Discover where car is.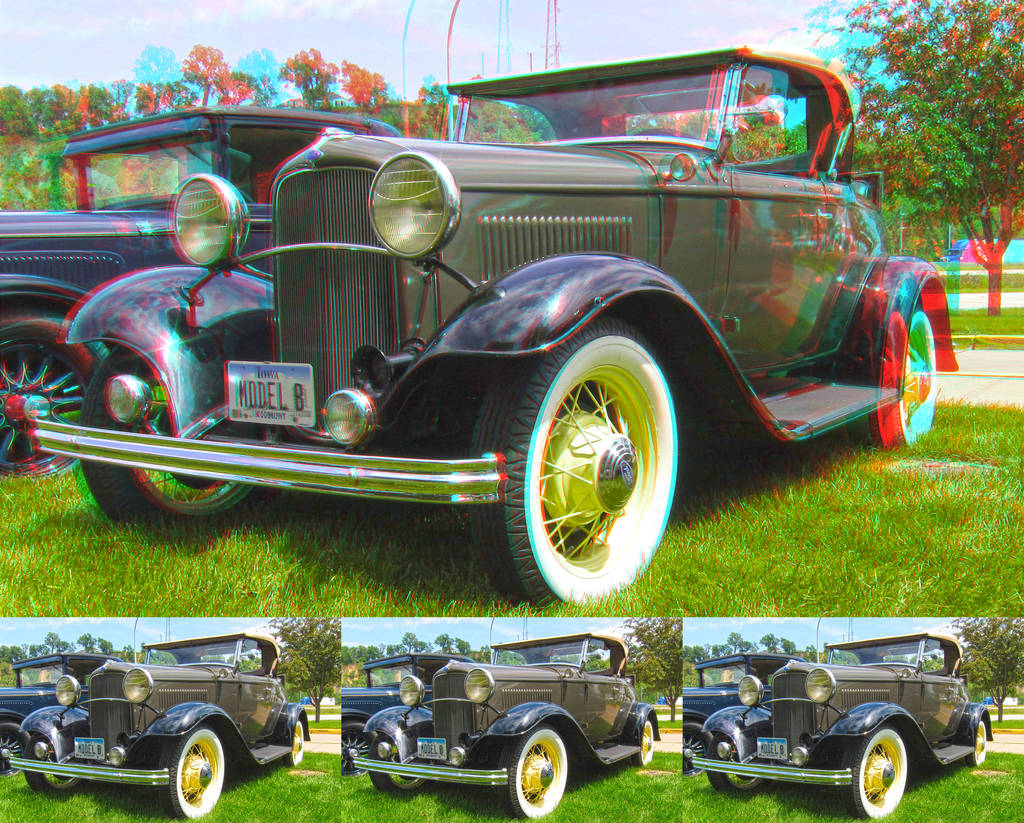
Discovered at bbox=[678, 656, 805, 771].
